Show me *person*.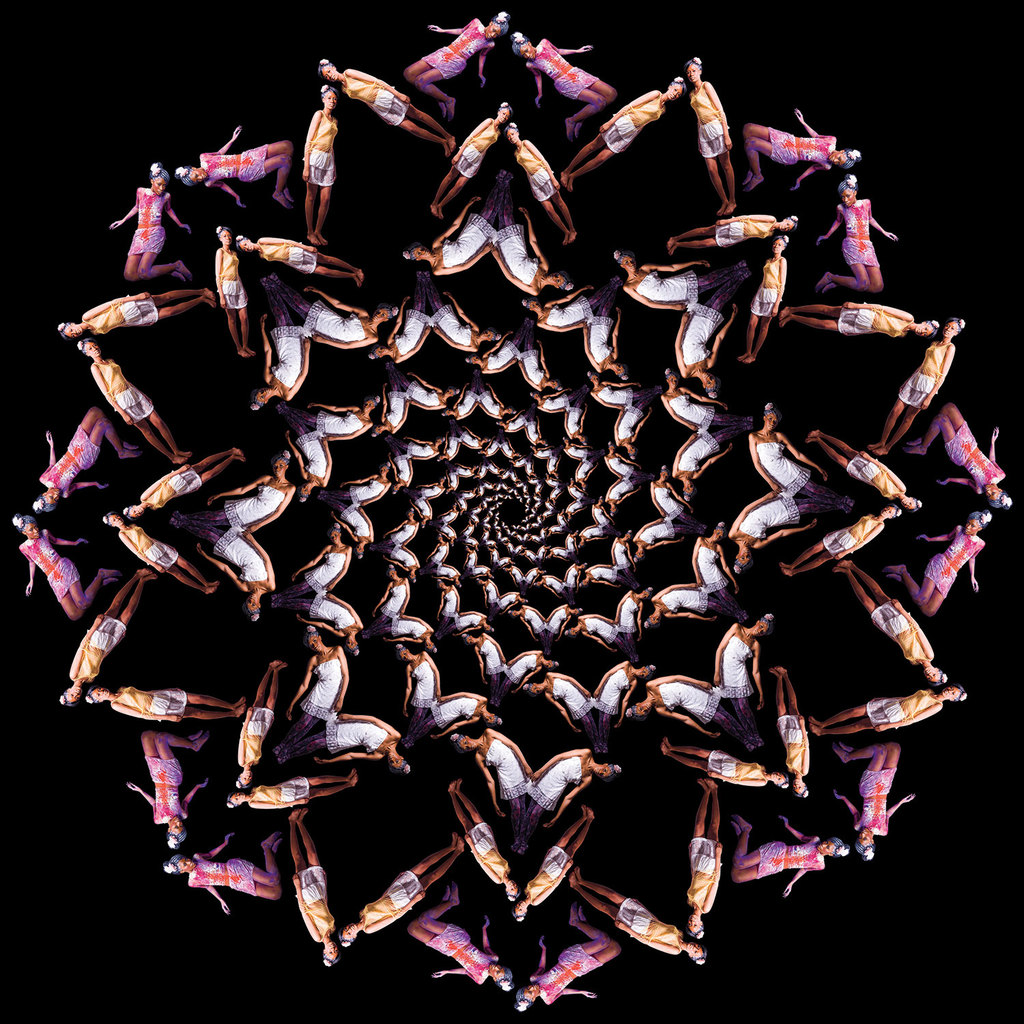
*person* is here: region(91, 677, 251, 741).
